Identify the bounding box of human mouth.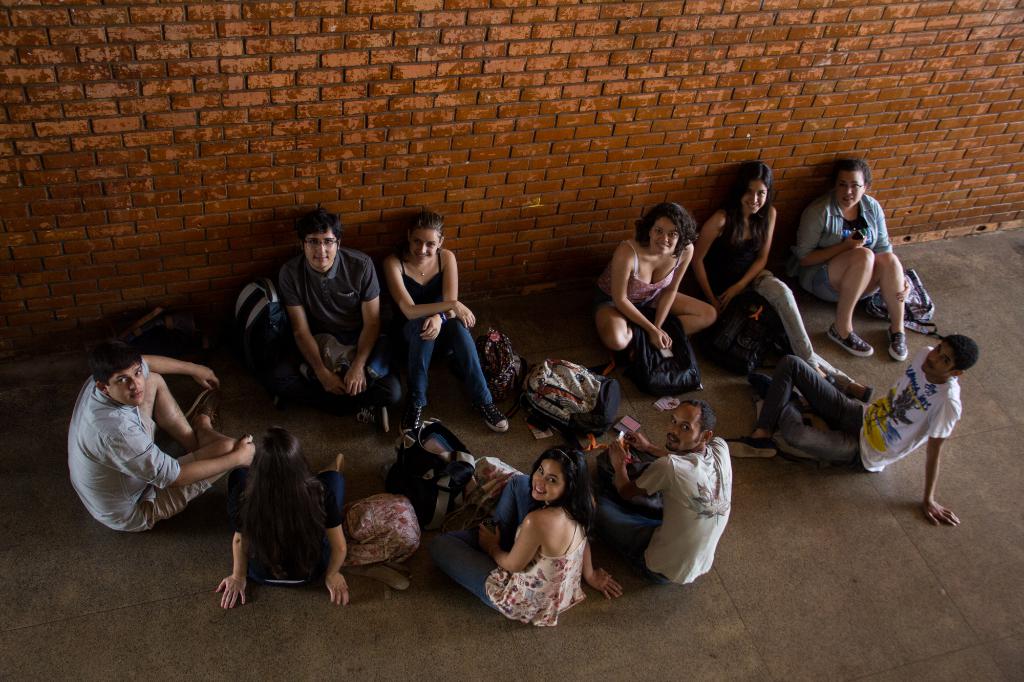
crop(846, 196, 851, 200).
